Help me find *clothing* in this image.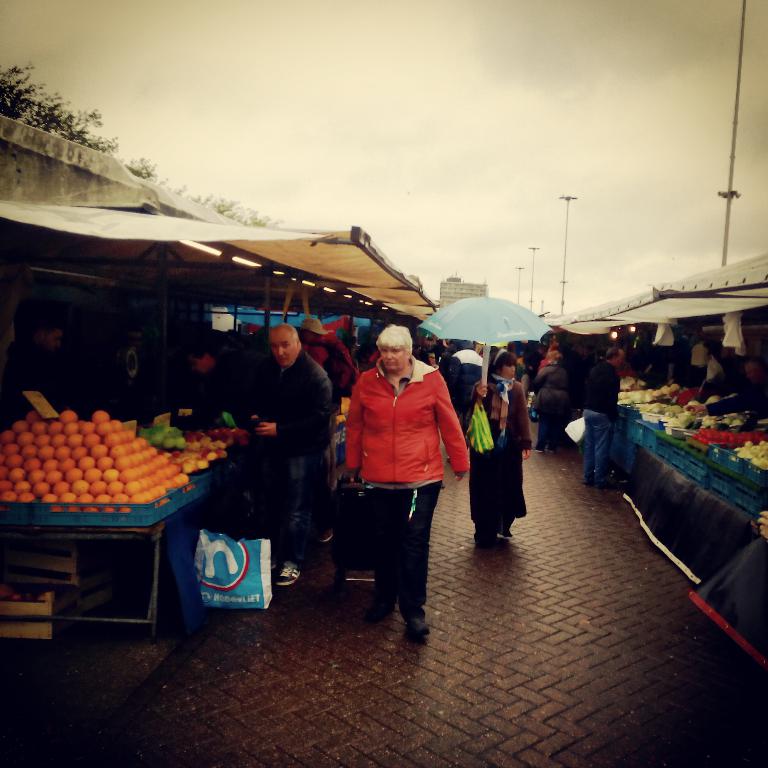
Found it: x1=582 y1=354 x2=615 y2=481.
